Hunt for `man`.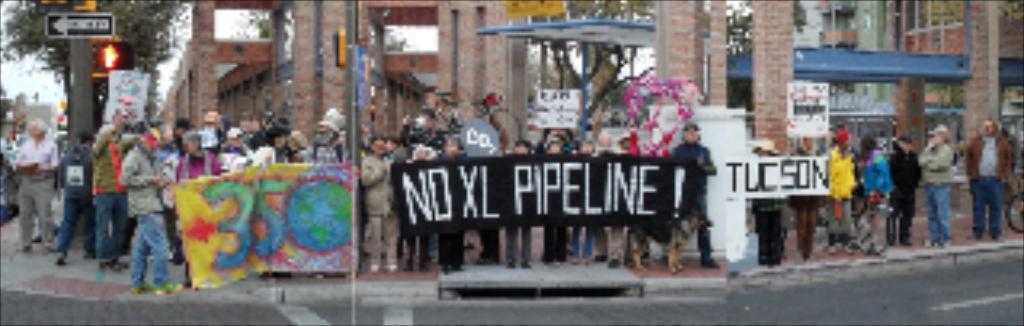
Hunted down at bbox(672, 125, 717, 272).
